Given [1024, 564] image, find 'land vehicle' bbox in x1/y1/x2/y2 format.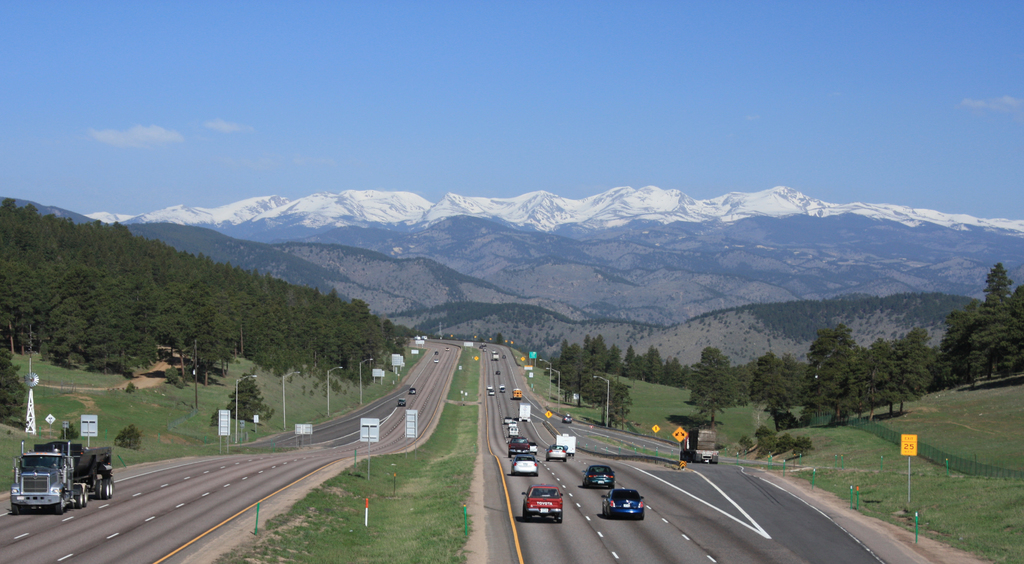
511/427/516/434.
